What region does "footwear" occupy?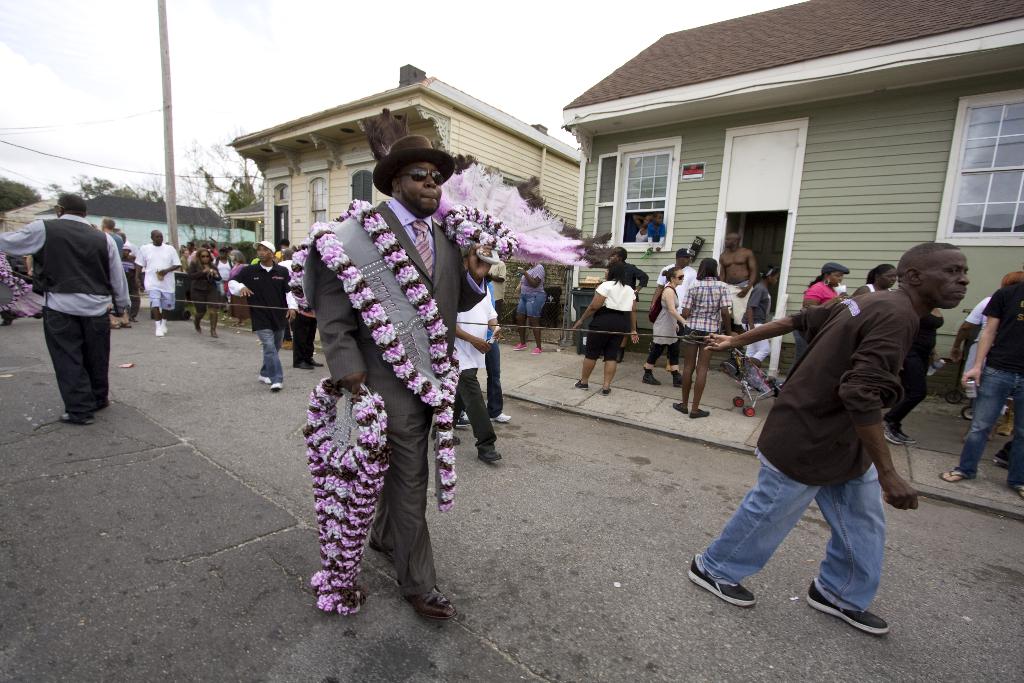
<bbox>300, 361, 314, 372</bbox>.
